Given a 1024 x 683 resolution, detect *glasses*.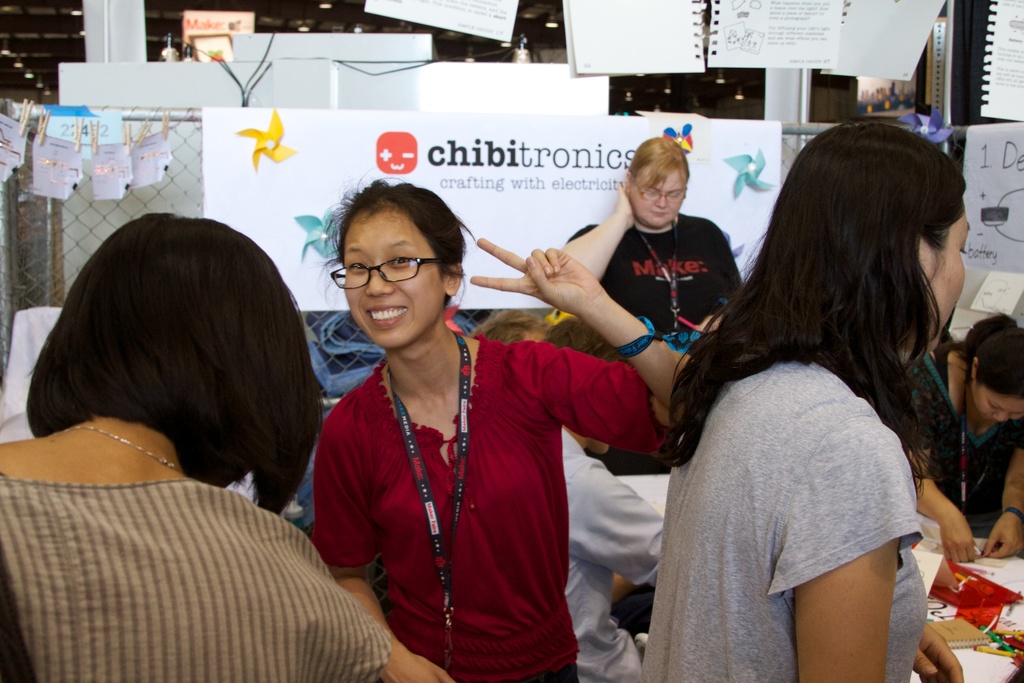
[636, 175, 691, 206].
